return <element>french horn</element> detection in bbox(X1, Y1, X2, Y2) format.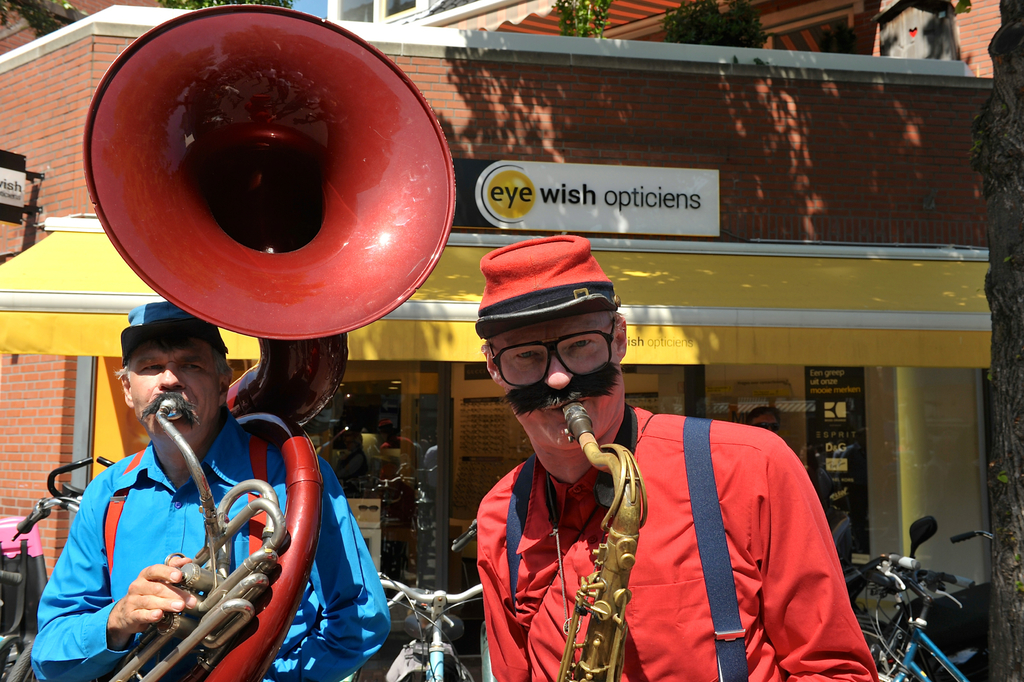
bbox(545, 394, 649, 681).
